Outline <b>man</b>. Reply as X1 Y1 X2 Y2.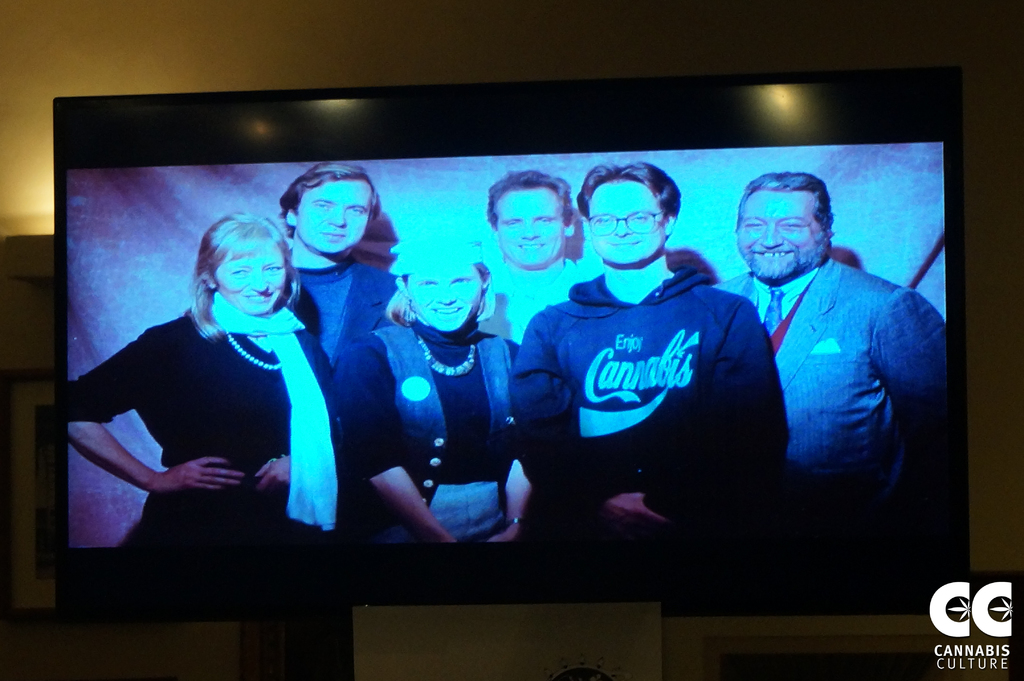
287 163 403 373.
